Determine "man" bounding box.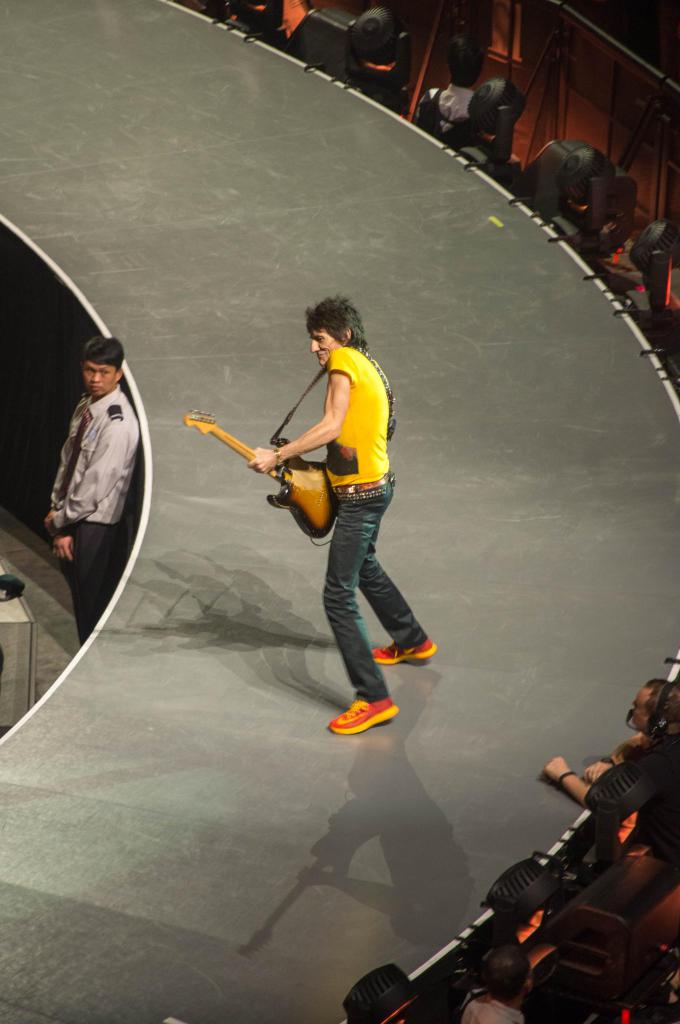
Determined: [413,29,485,151].
